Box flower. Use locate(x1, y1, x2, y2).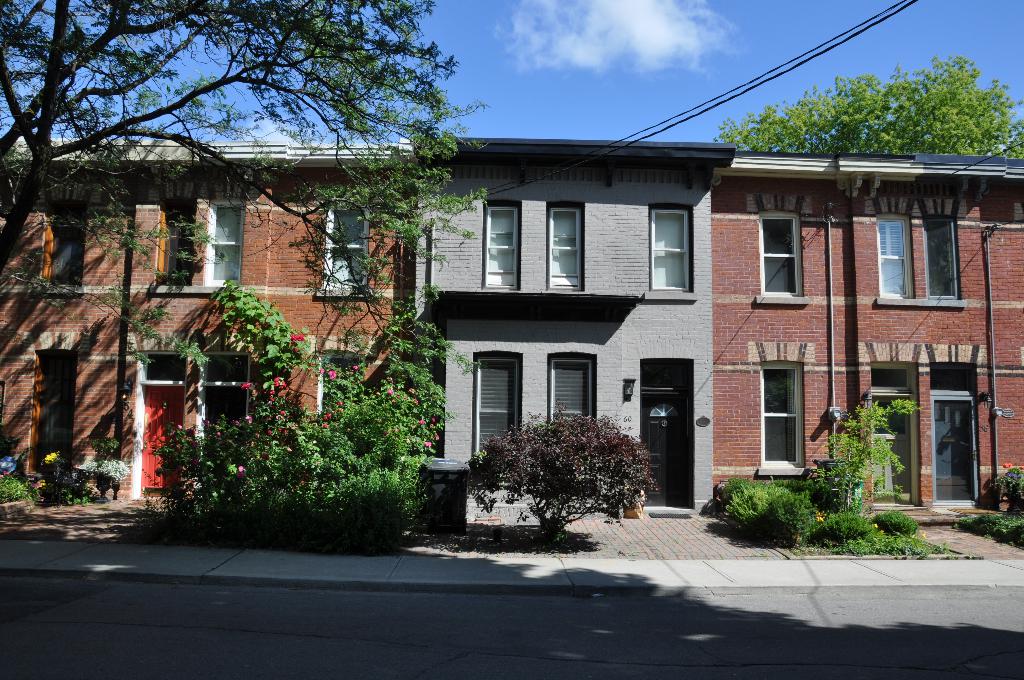
locate(276, 409, 286, 417).
